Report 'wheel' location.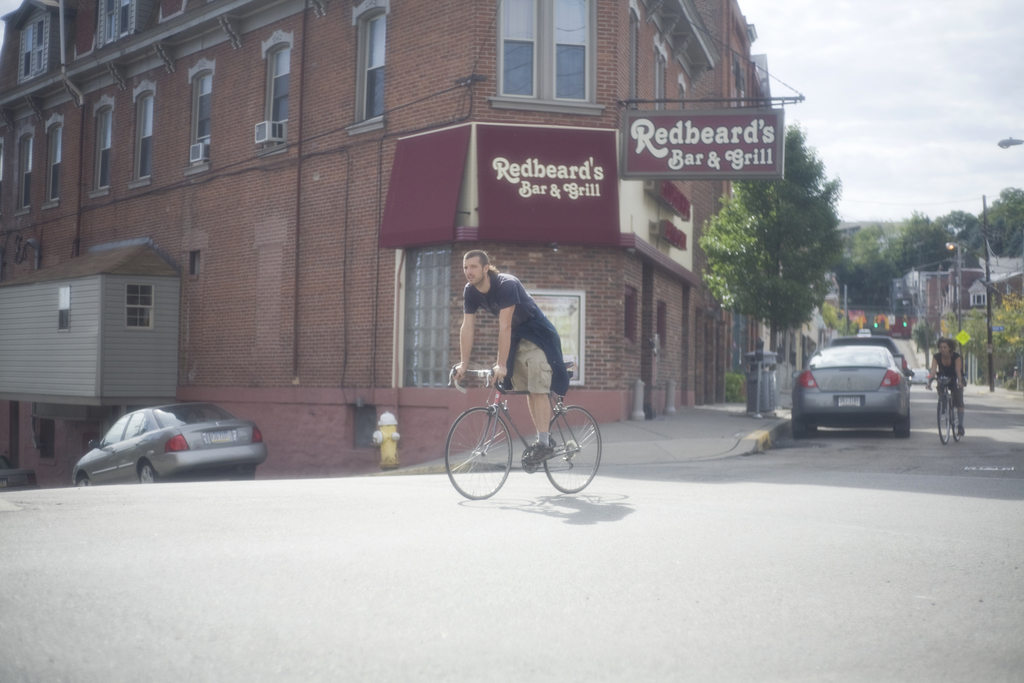
Report: crop(936, 388, 957, 444).
